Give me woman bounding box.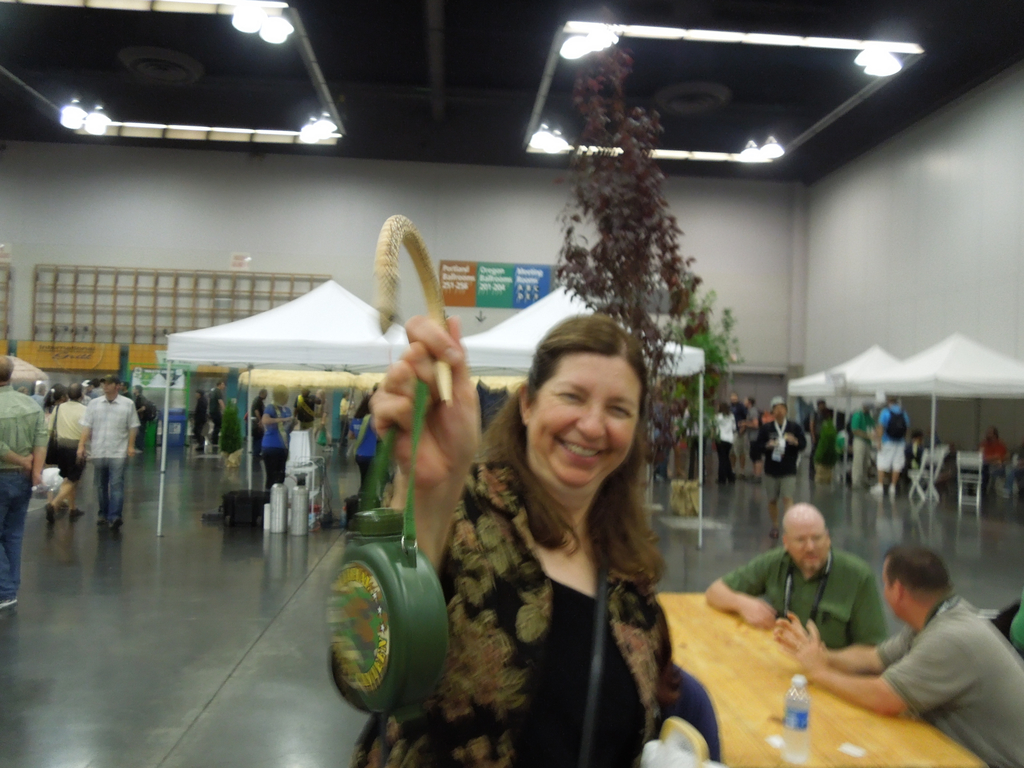
714,404,737,484.
